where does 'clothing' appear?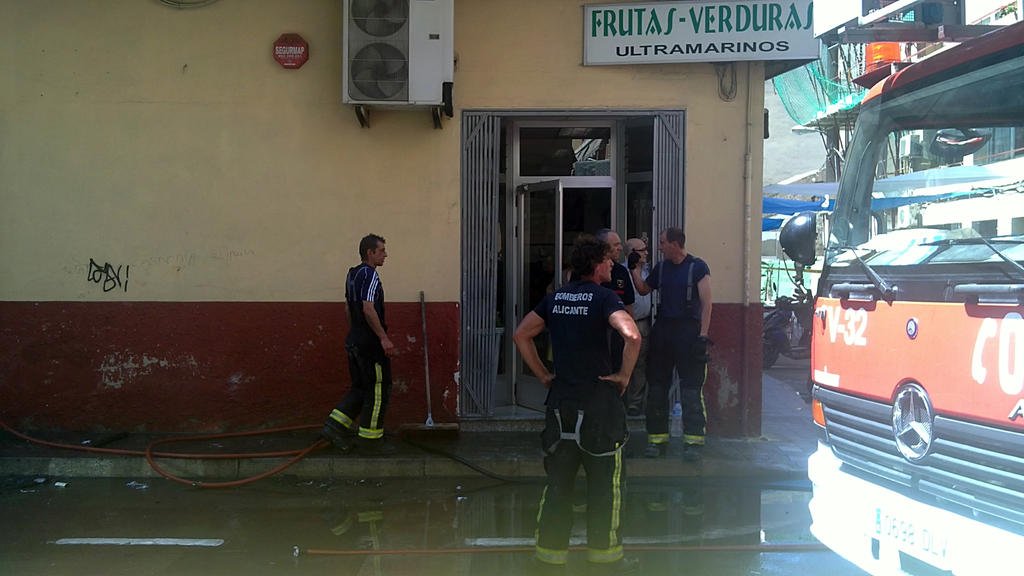
Appears at 540, 271, 623, 573.
